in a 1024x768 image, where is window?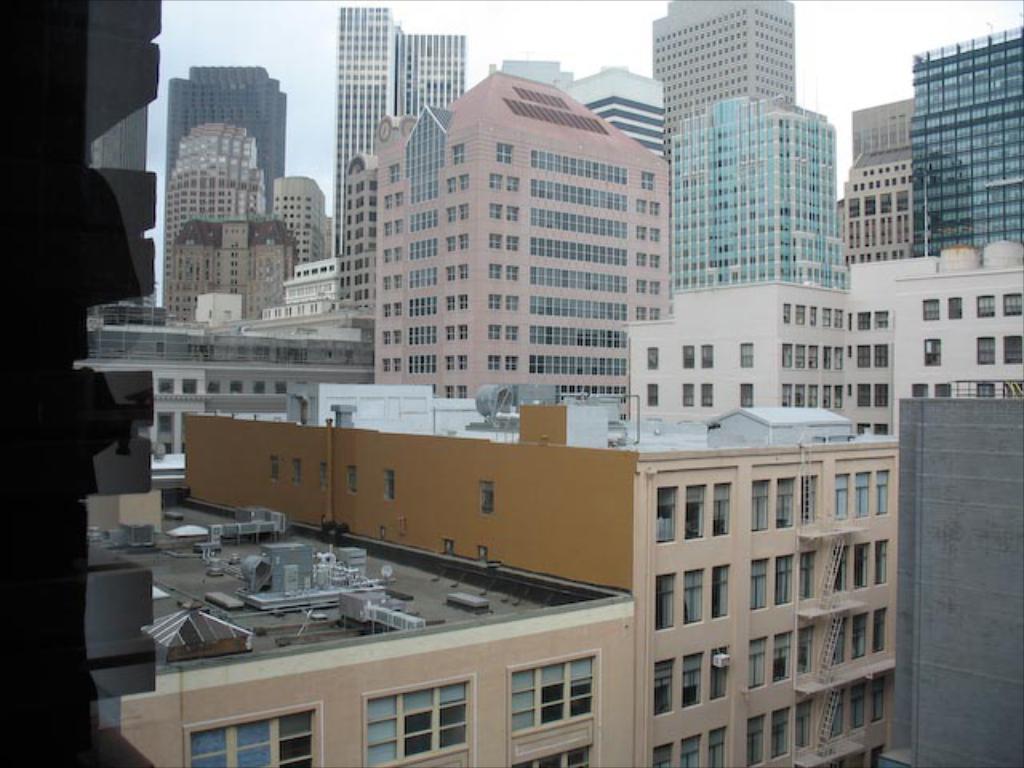
crop(858, 342, 869, 366).
